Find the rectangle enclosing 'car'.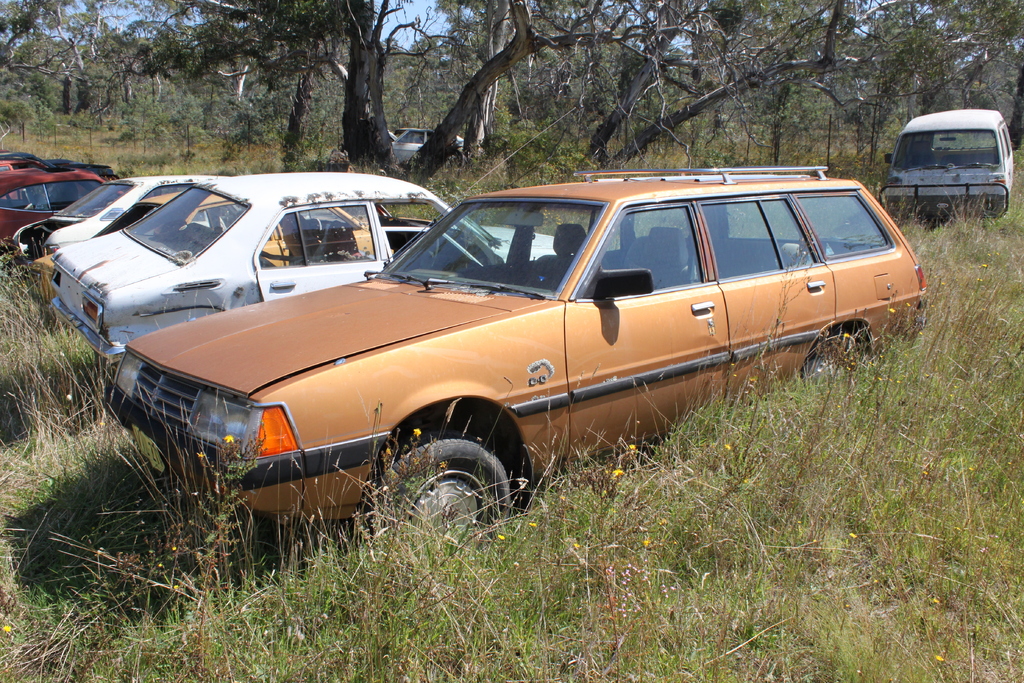
BBox(48, 174, 559, 350).
